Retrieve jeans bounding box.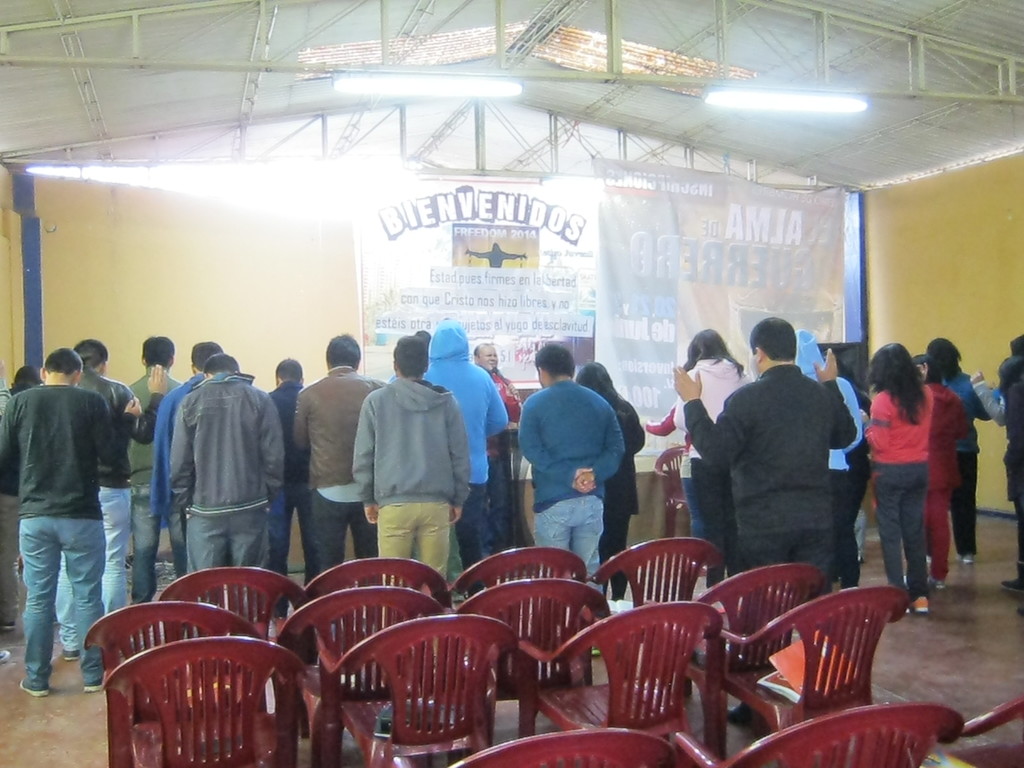
Bounding box: 735:534:835:582.
